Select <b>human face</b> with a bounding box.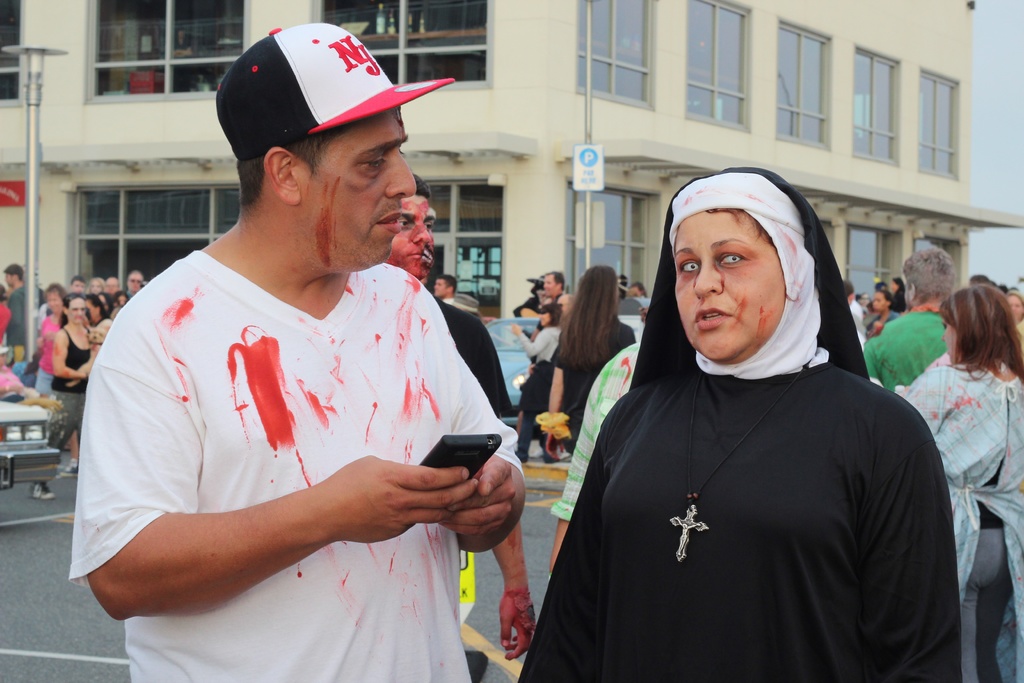
box=[66, 290, 87, 329].
